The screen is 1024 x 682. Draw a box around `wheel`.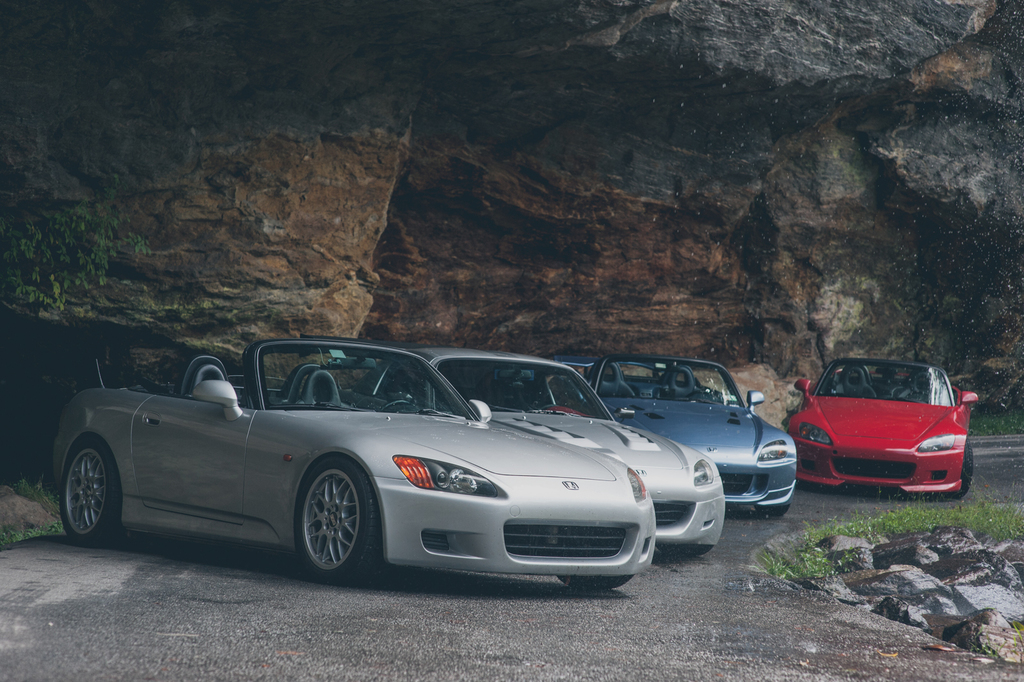
left=536, top=402, right=570, bottom=411.
